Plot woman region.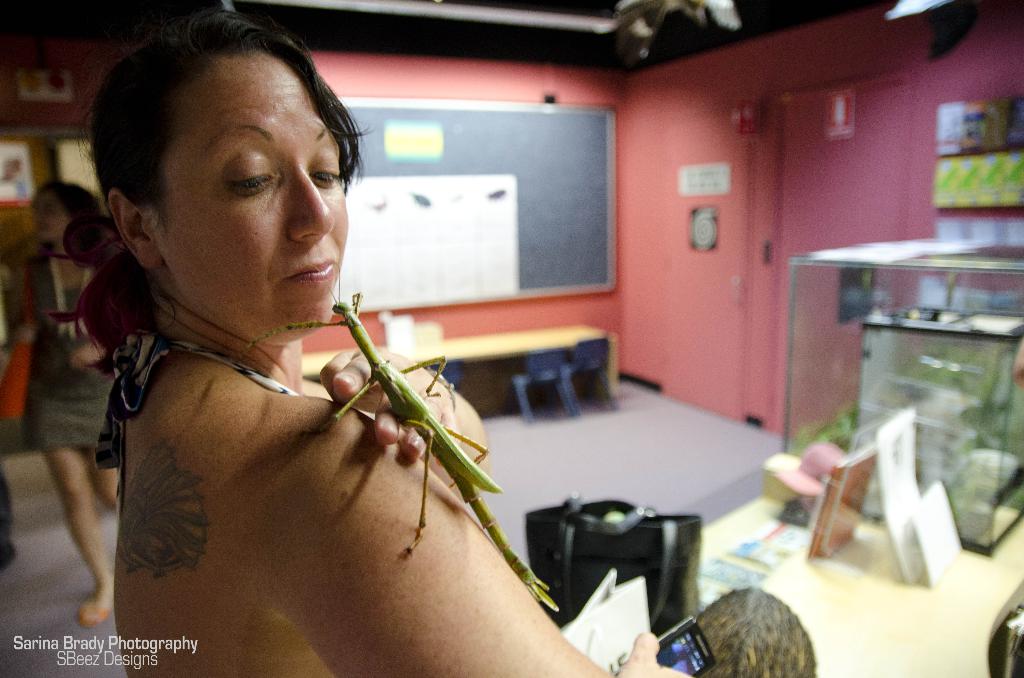
Plotted at {"x1": 6, "y1": 177, "x2": 125, "y2": 610}.
